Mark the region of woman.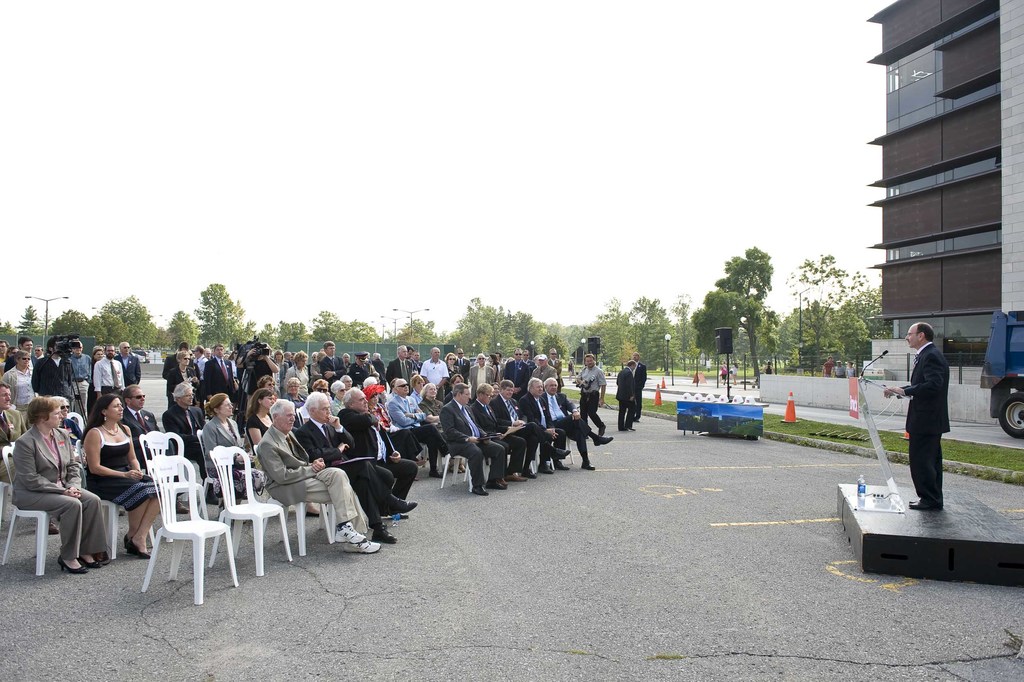
Region: (left=201, top=388, right=260, bottom=505).
